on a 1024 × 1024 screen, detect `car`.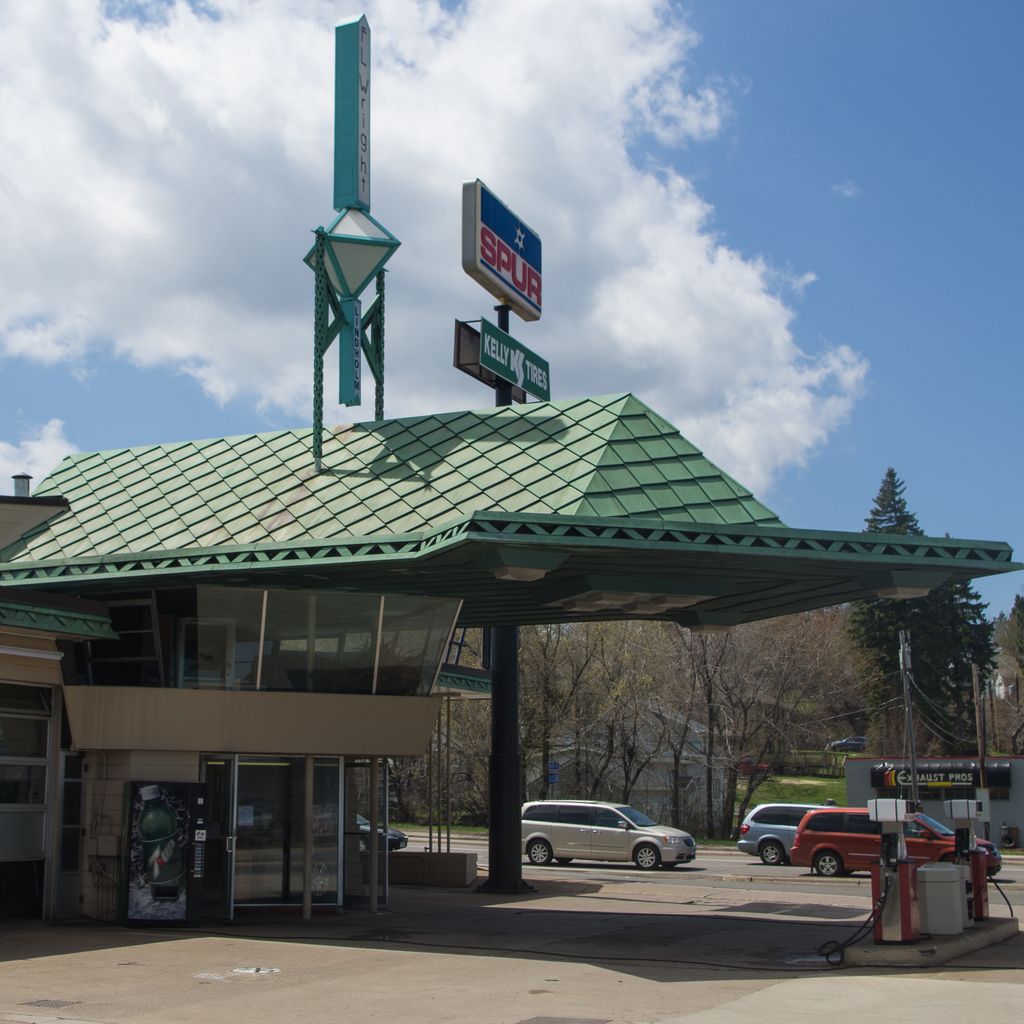
{"x1": 521, "y1": 788, "x2": 700, "y2": 867}.
